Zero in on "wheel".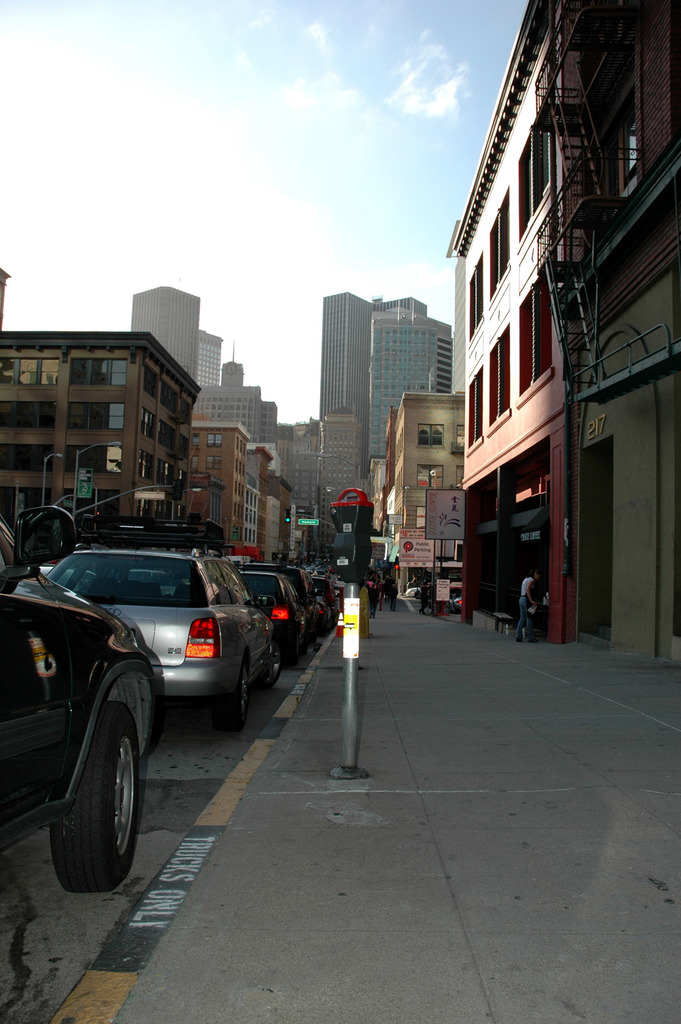
Zeroed in: [left=260, top=644, right=283, bottom=687].
